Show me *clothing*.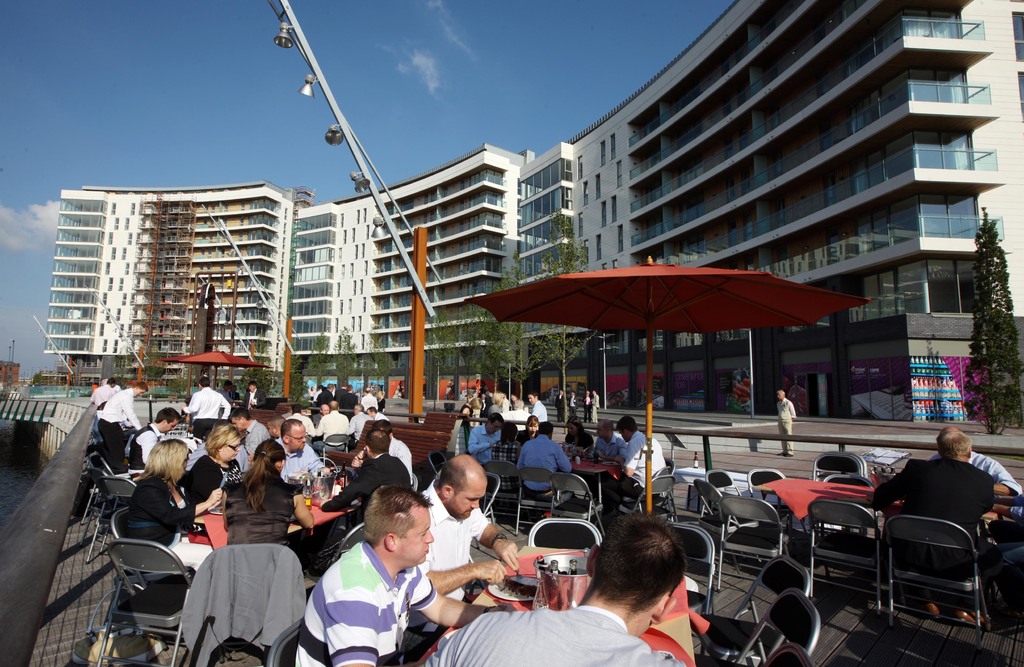
*clothing* is here: region(416, 598, 692, 666).
